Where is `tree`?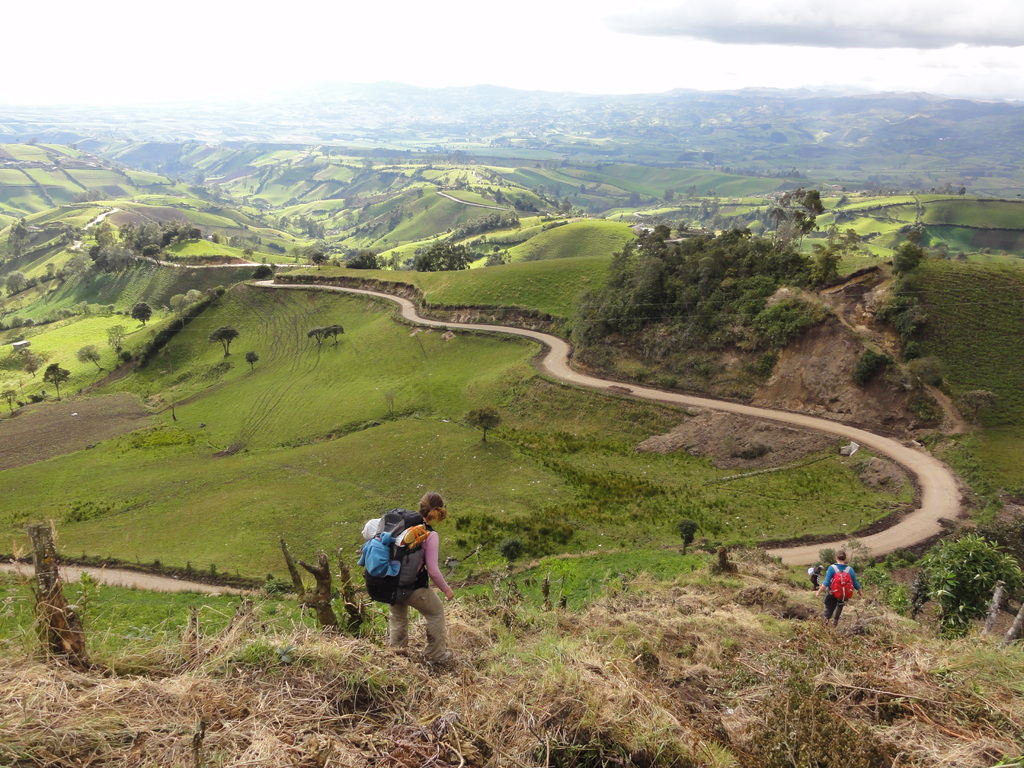
[109, 328, 127, 358].
